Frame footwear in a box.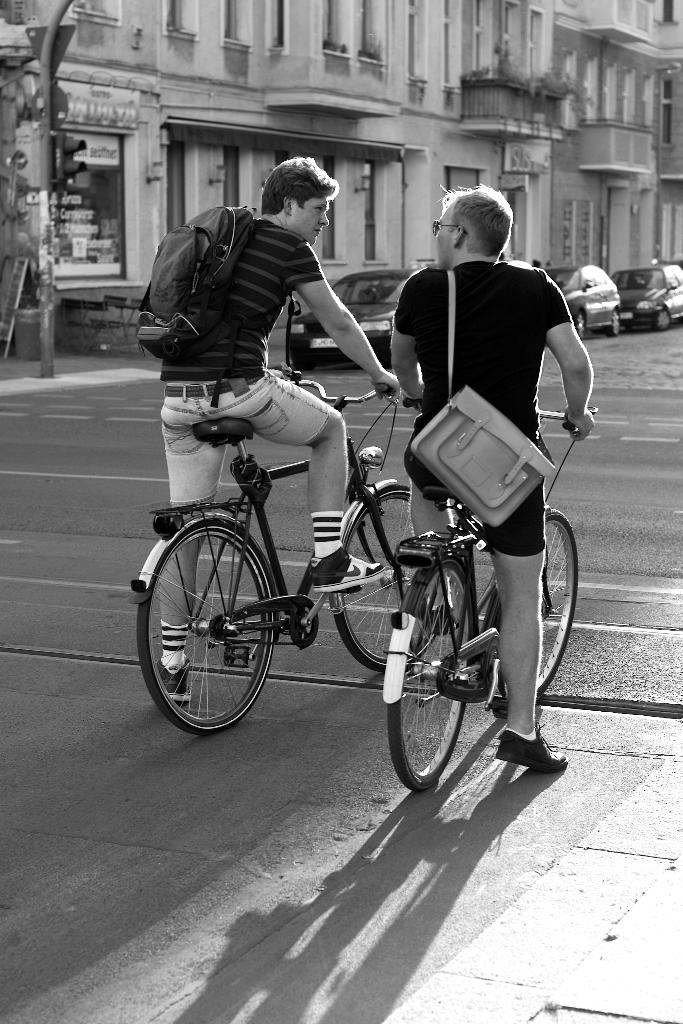
locate(304, 543, 386, 599).
